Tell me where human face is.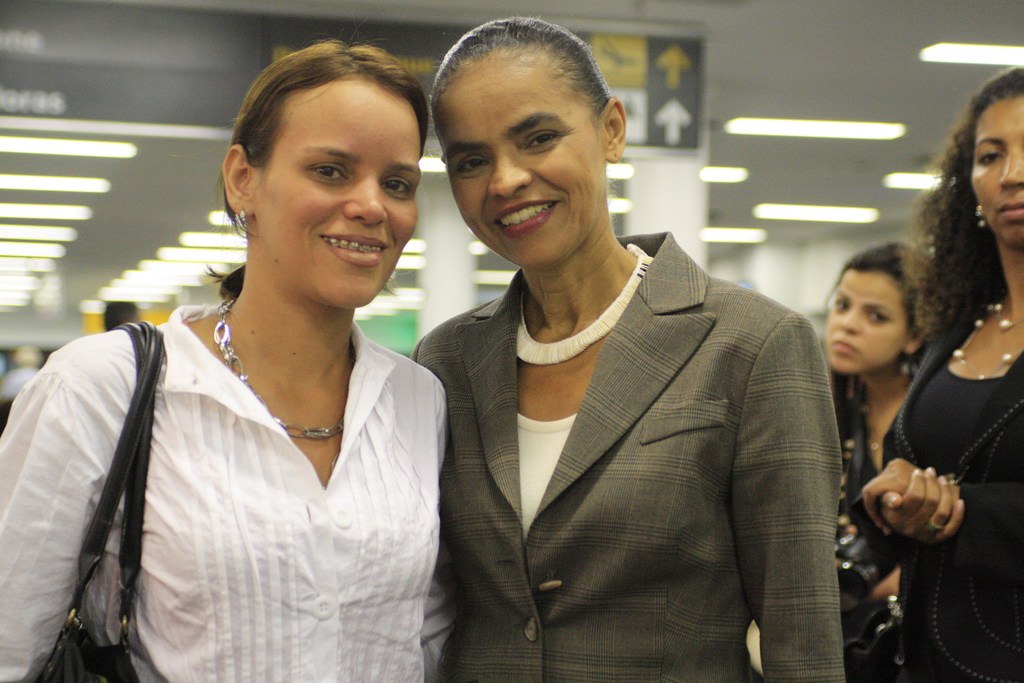
human face is at x1=256 y1=75 x2=422 y2=311.
